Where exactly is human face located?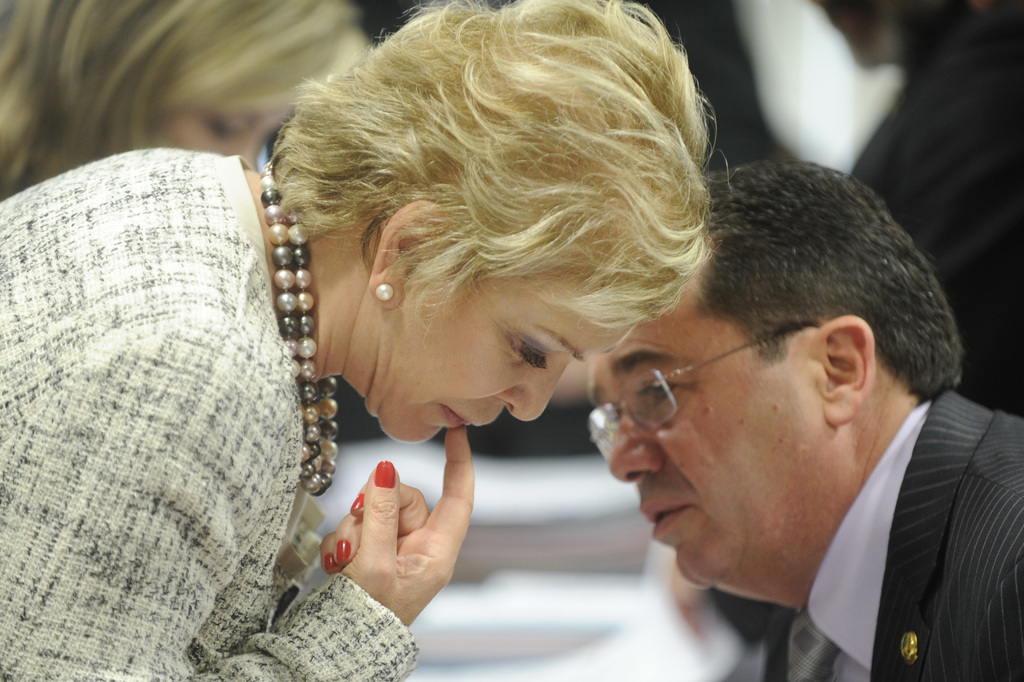
Its bounding box is bbox=[155, 103, 292, 166].
